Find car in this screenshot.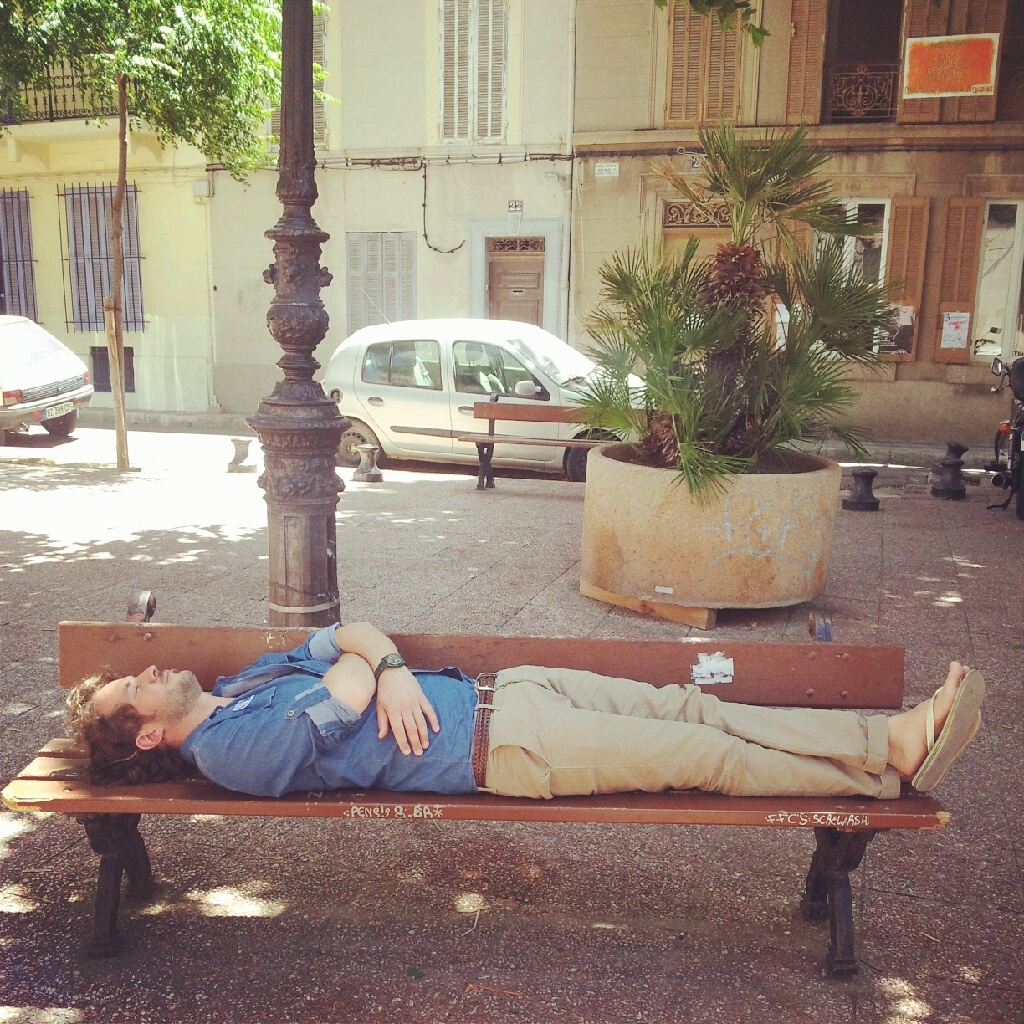
The bounding box for car is x1=312 y1=316 x2=659 y2=481.
